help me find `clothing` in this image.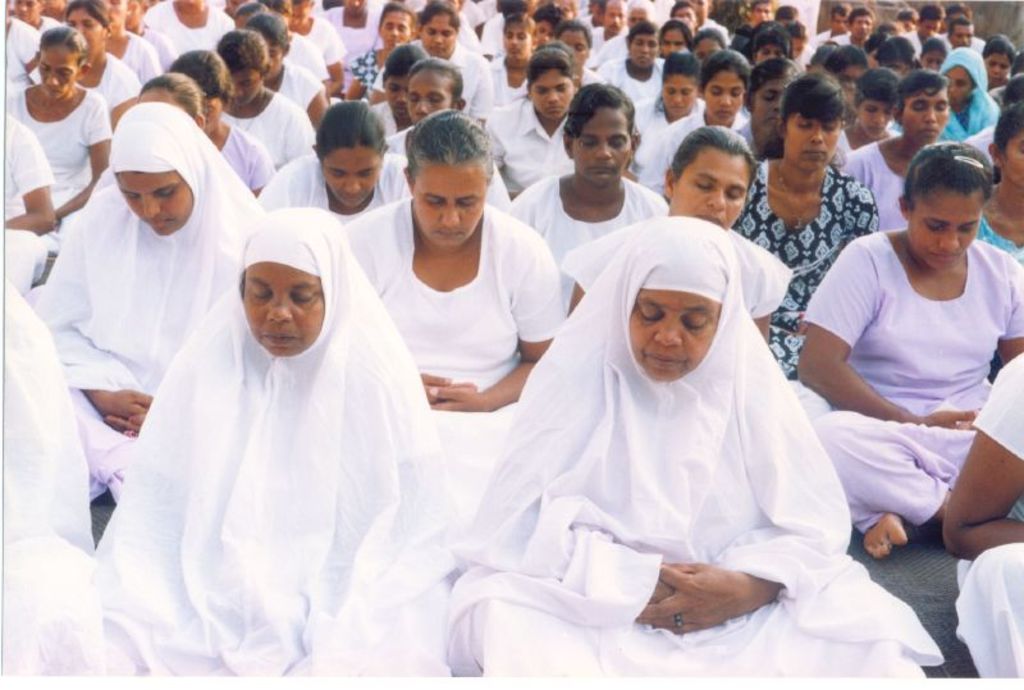
Found it: (x1=504, y1=168, x2=681, y2=314).
